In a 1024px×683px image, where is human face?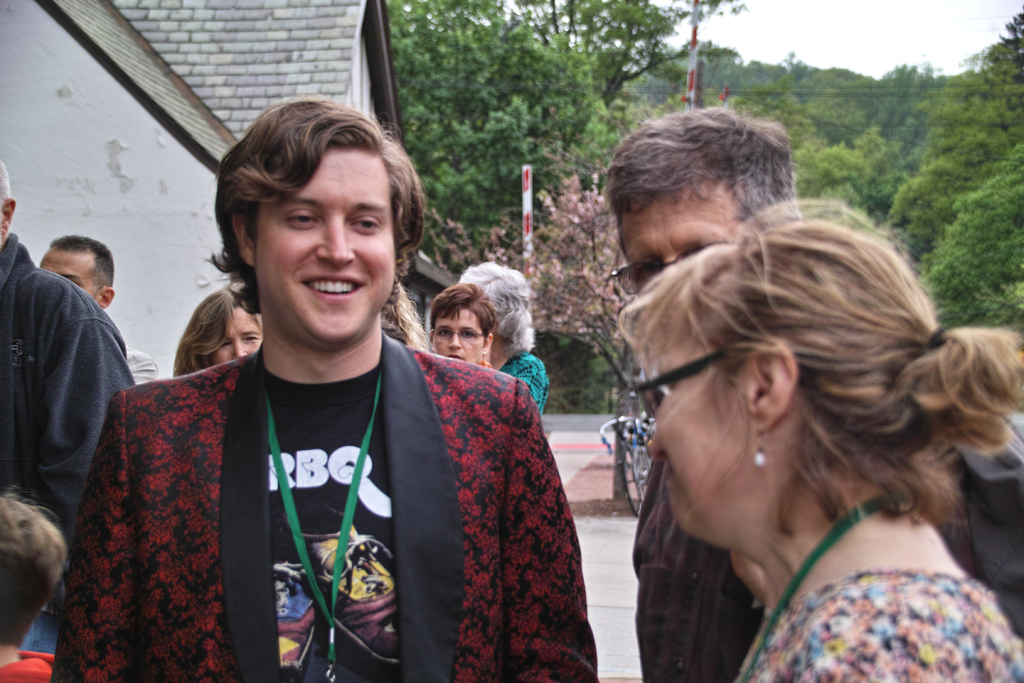
[434,306,484,363].
